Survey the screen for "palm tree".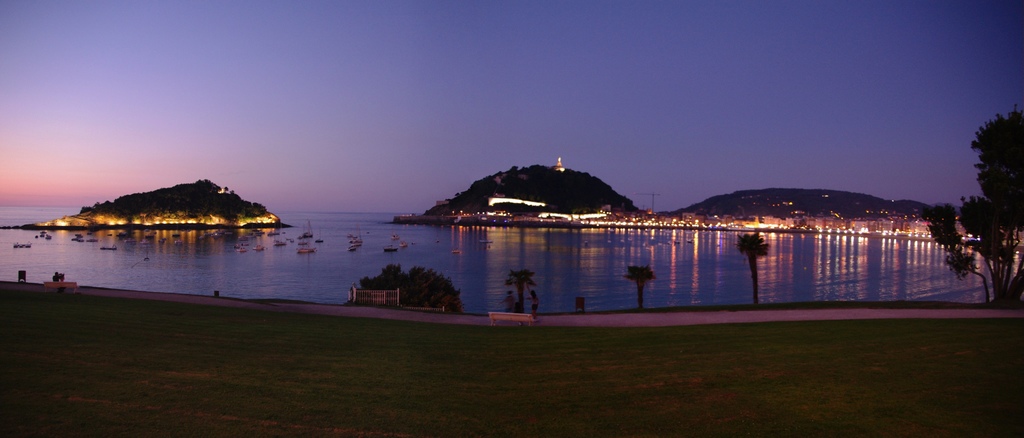
Survey found: 389, 260, 444, 315.
